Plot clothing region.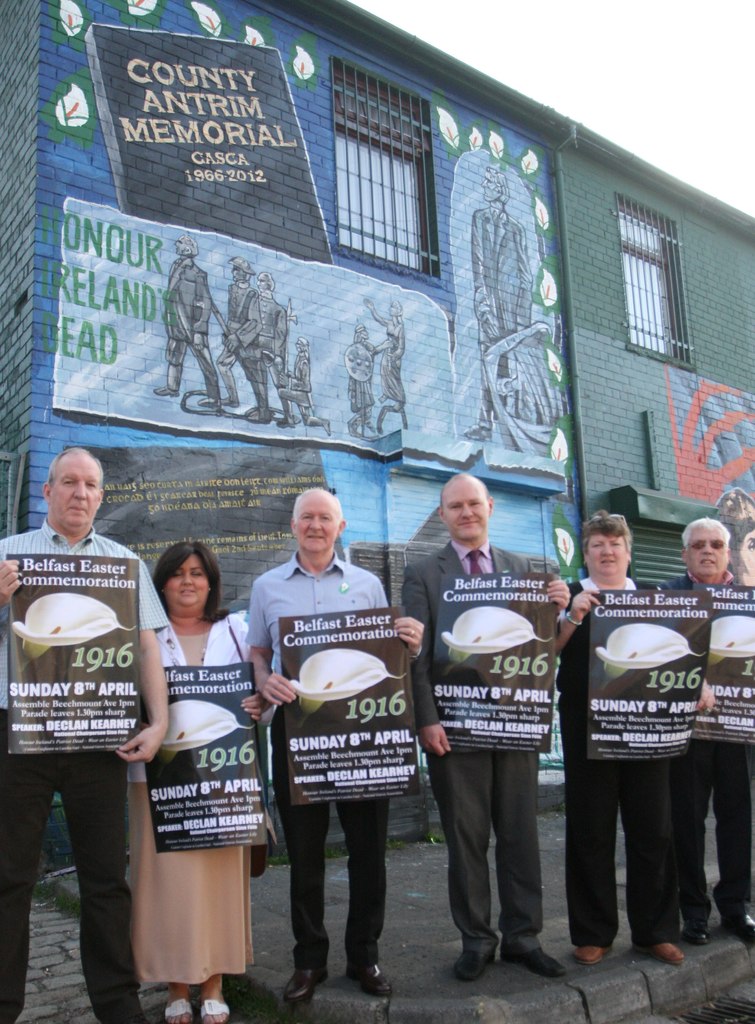
Plotted at box=[0, 522, 165, 1023].
